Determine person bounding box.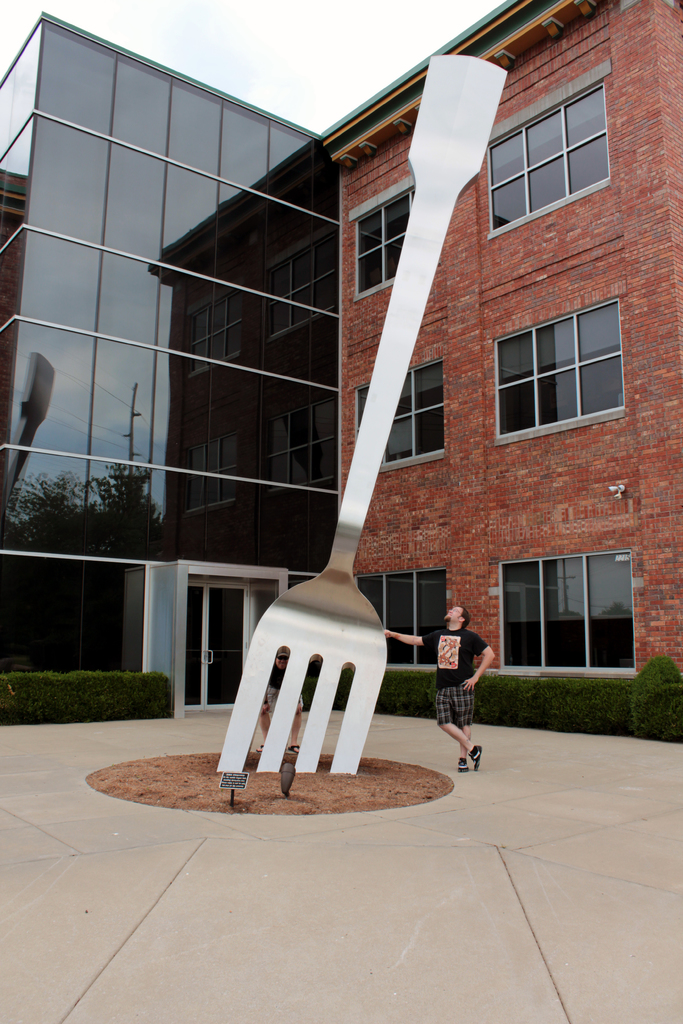
Determined: bbox=(439, 606, 502, 777).
